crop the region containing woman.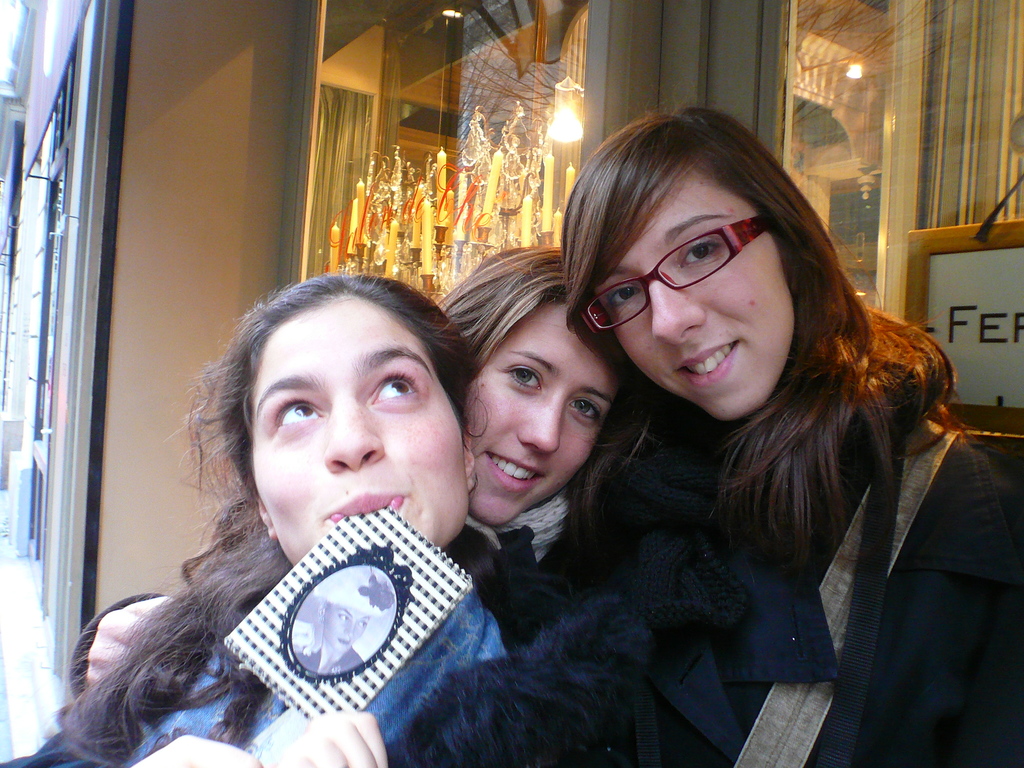
Crop region: 553:101:1023:766.
